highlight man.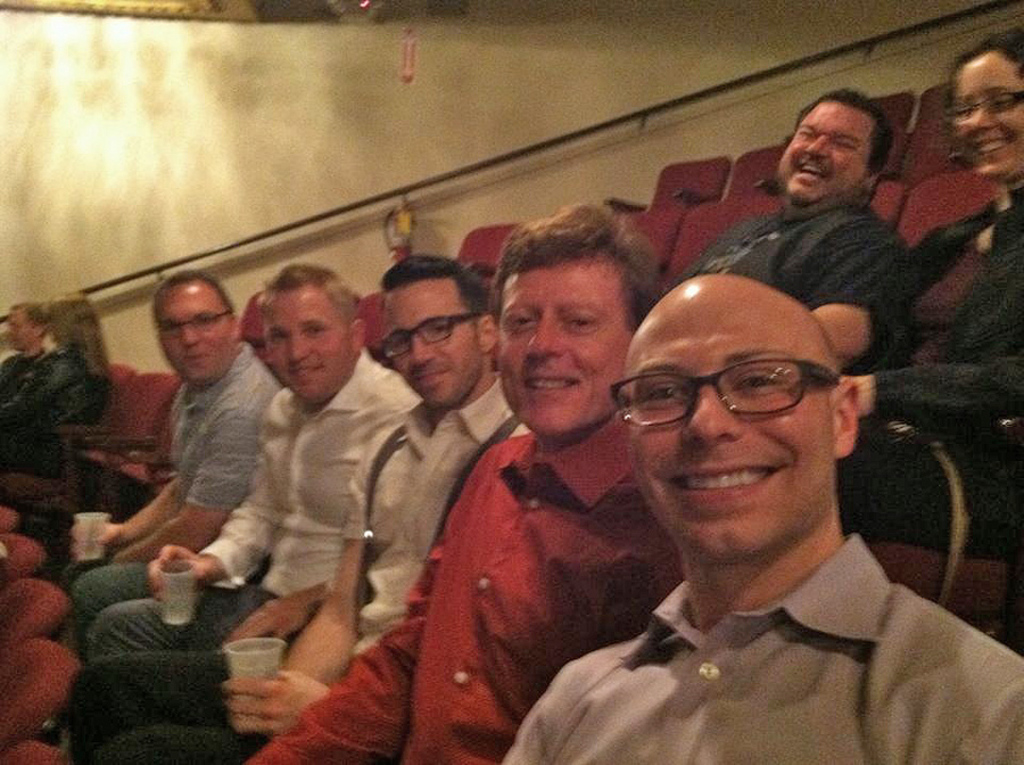
Highlighted region: region(242, 199, 687, 764).
